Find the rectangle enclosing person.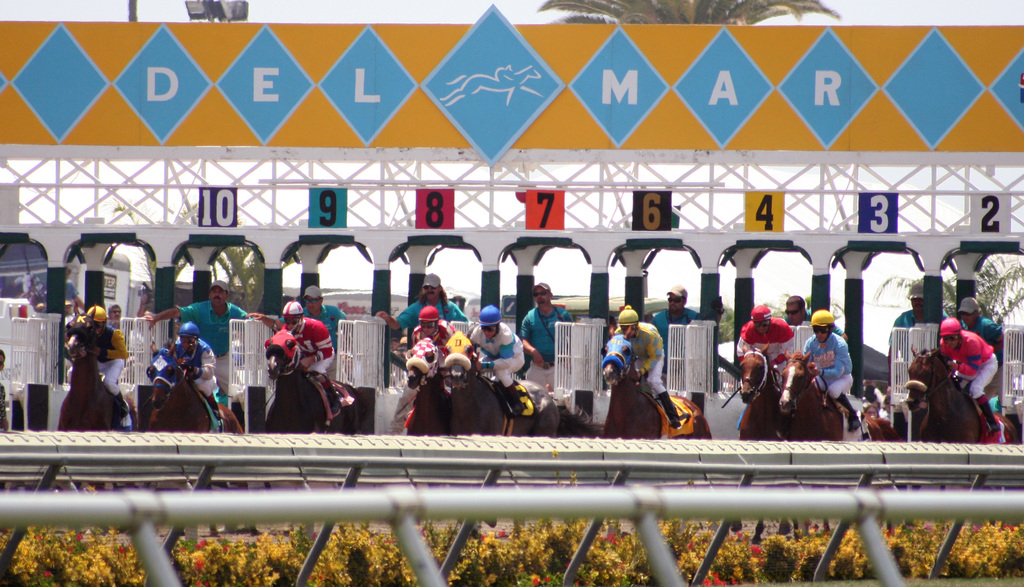
(106,301,127,334).
